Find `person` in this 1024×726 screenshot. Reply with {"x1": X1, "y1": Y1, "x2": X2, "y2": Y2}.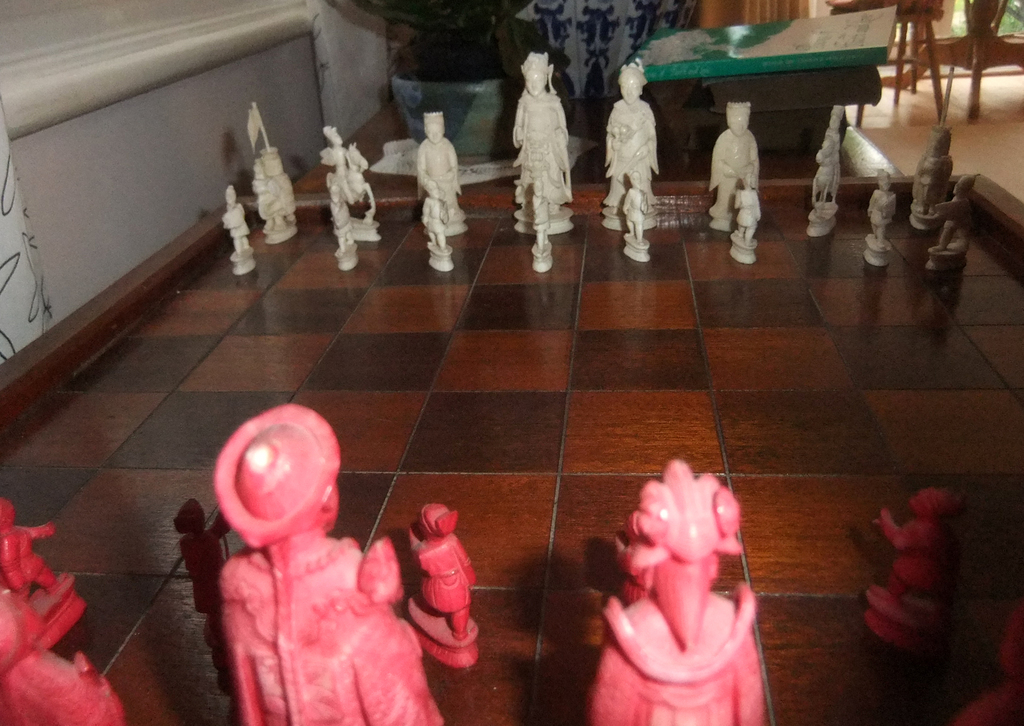
{"x1": 219, "y1": 397, "x2": 447, "y2": 725}.
